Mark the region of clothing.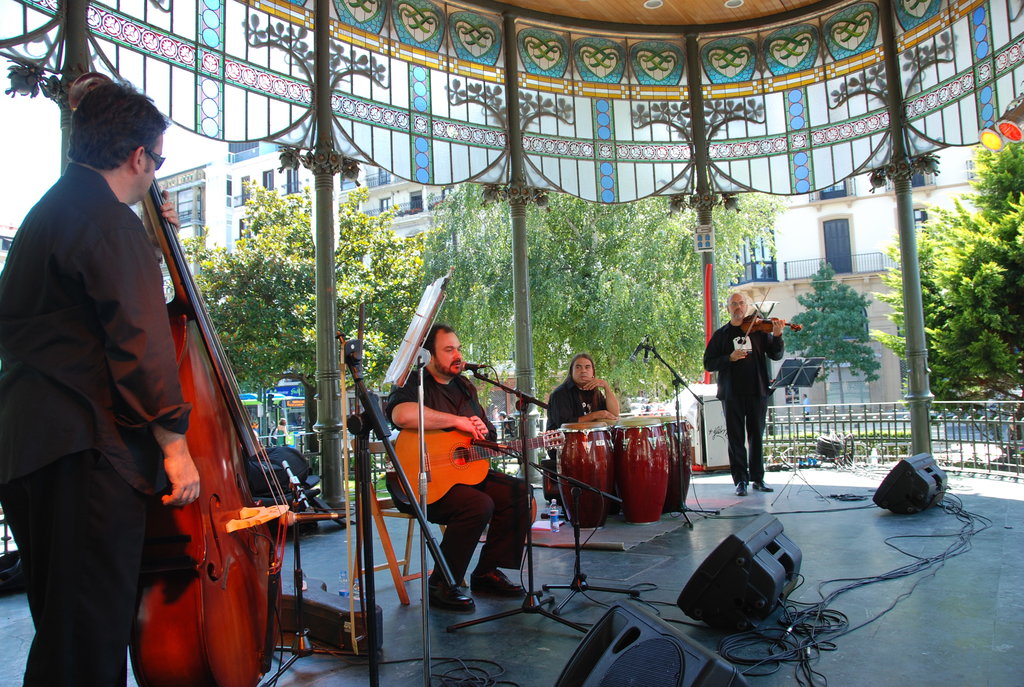
Region: <region>388, 365, 536, 586</region>.
